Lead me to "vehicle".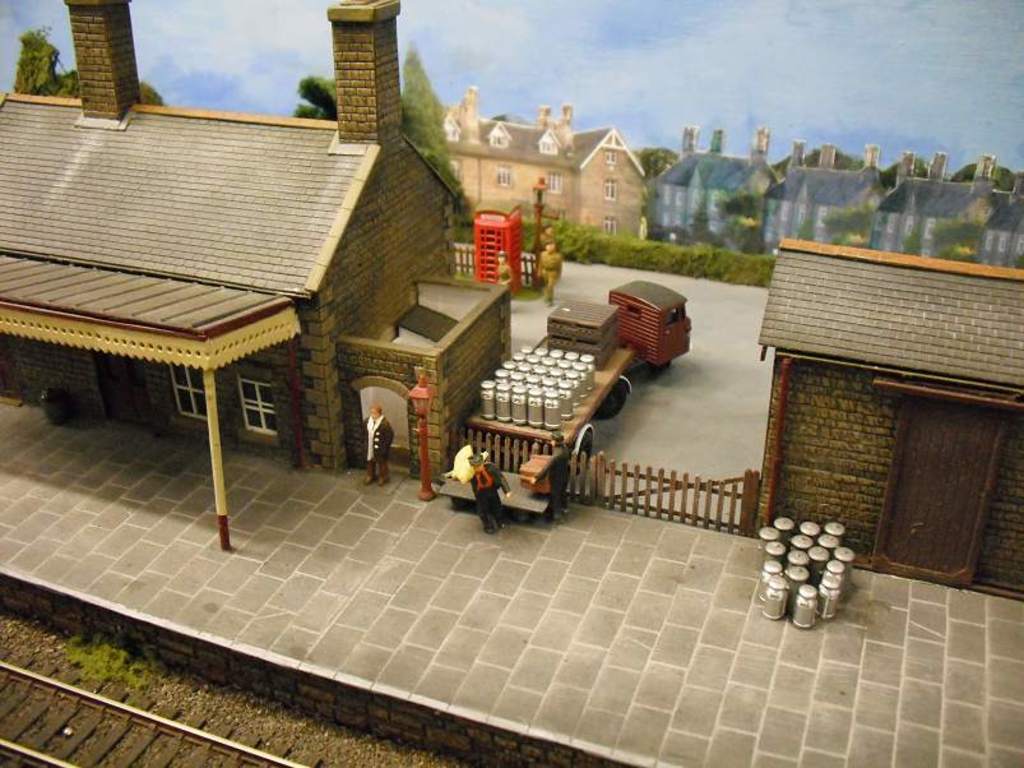
Lead to BBox(435, 316, 644, 508).
